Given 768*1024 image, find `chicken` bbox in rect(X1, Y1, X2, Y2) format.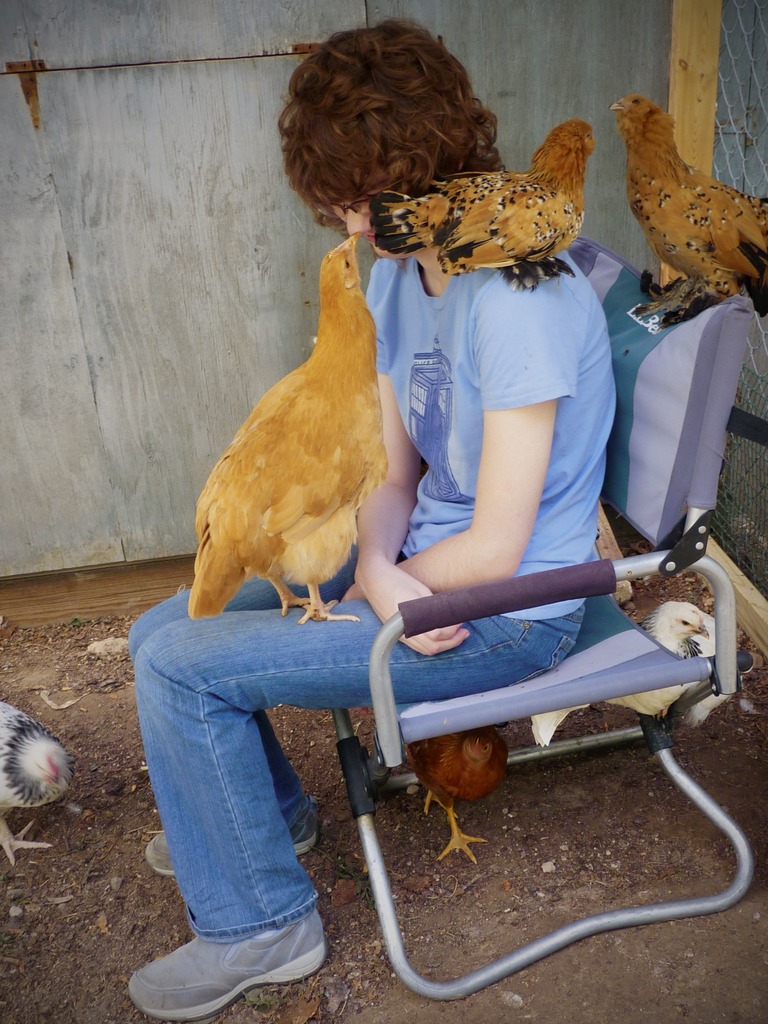
rect(396, 732, 522, 865).
